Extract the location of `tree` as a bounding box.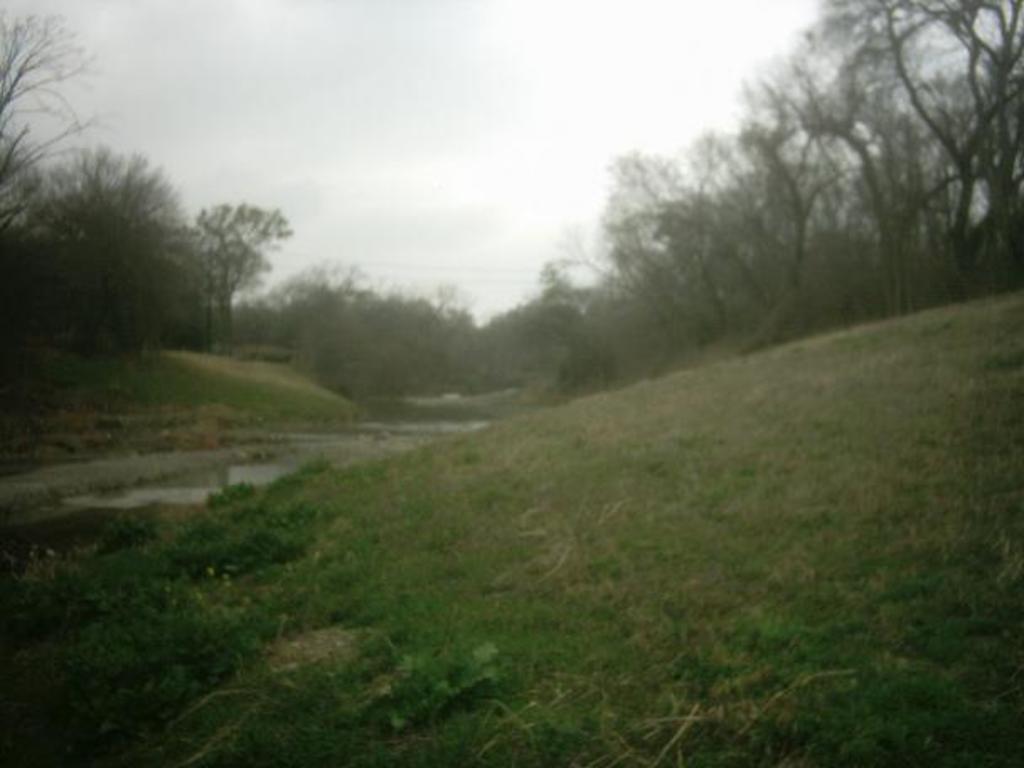
[182, 192, 286, 352].
